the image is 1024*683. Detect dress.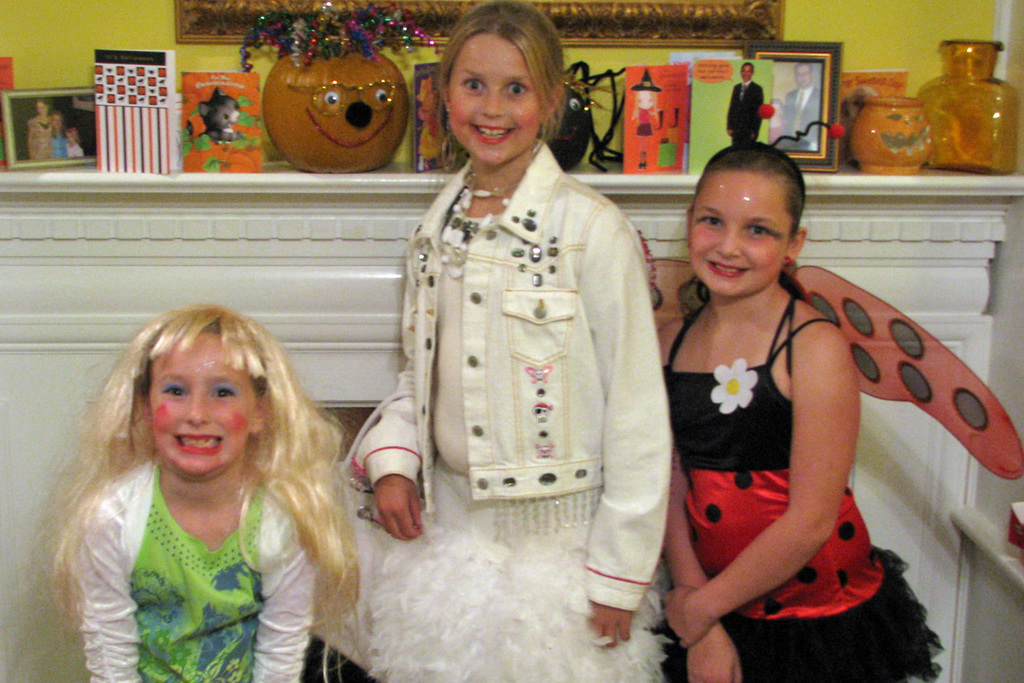
Detection: bbox=(662, 293, 944, 682).
